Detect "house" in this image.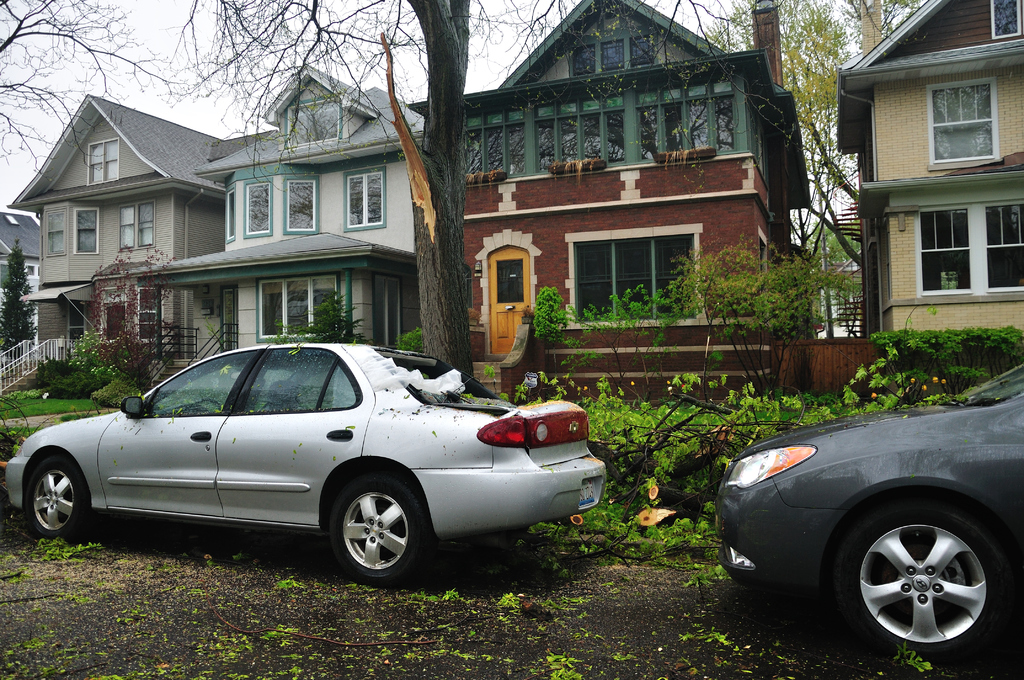
Detection: {"x1": 120, "y1": 63, "x2": 424, "y2": 393}.
